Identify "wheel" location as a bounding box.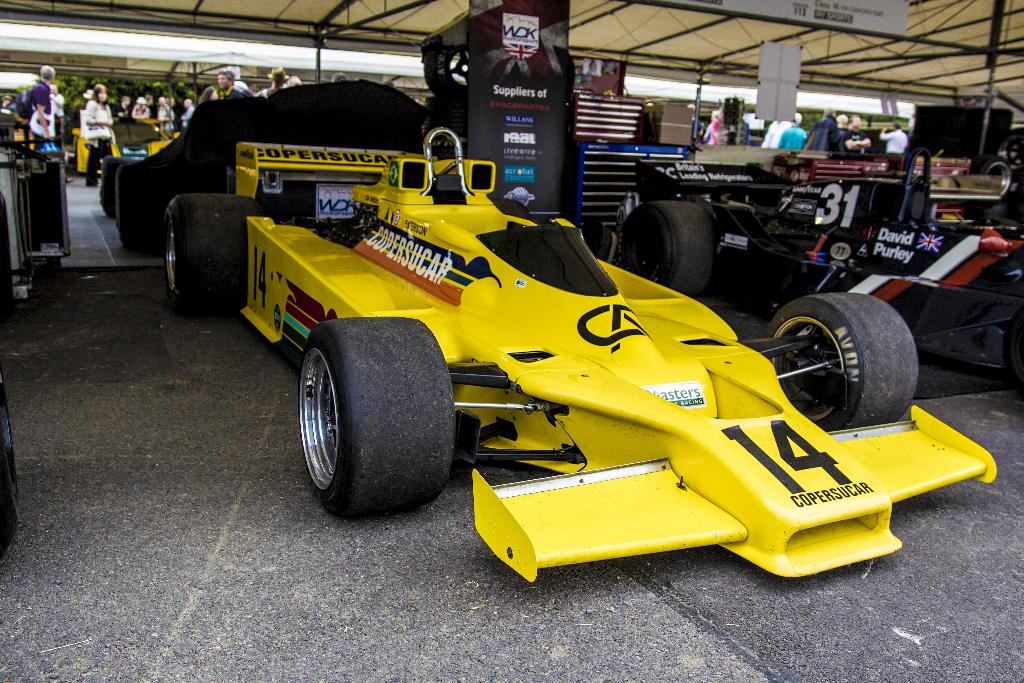
locate(113, 158, 169, 258).
